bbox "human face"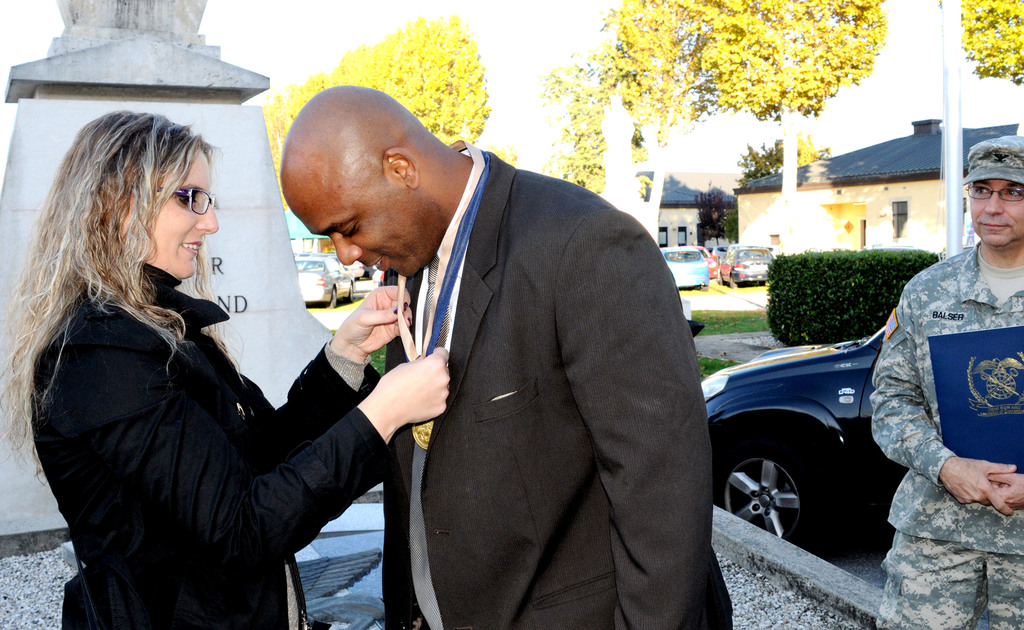
285 168 447 278
